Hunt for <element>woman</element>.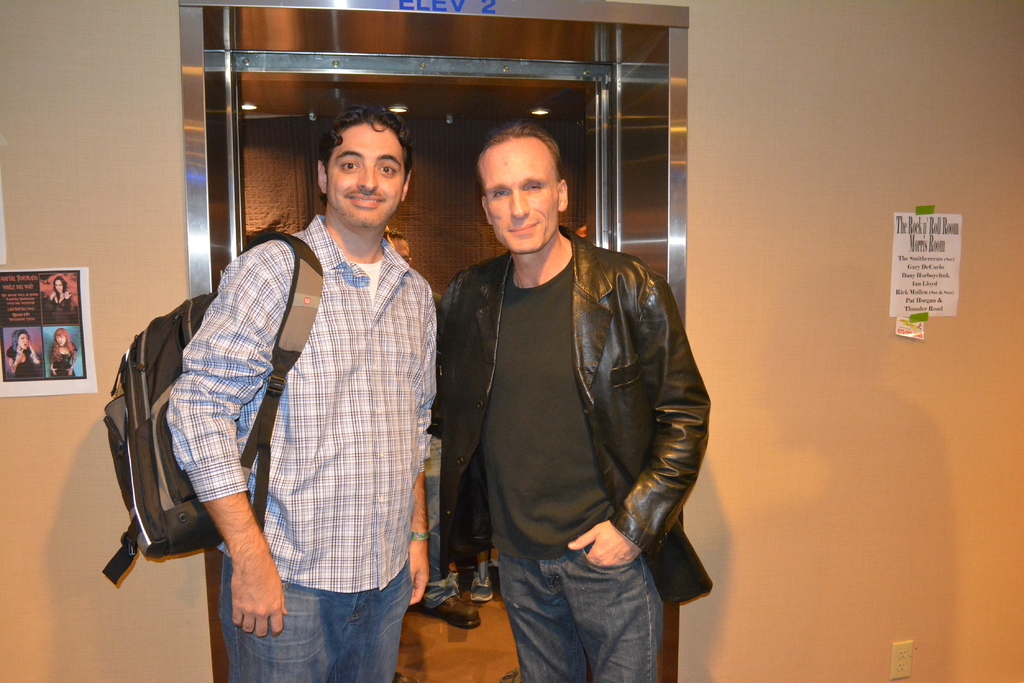
Hunted down at bbox=(47, 327, 84, 377).
